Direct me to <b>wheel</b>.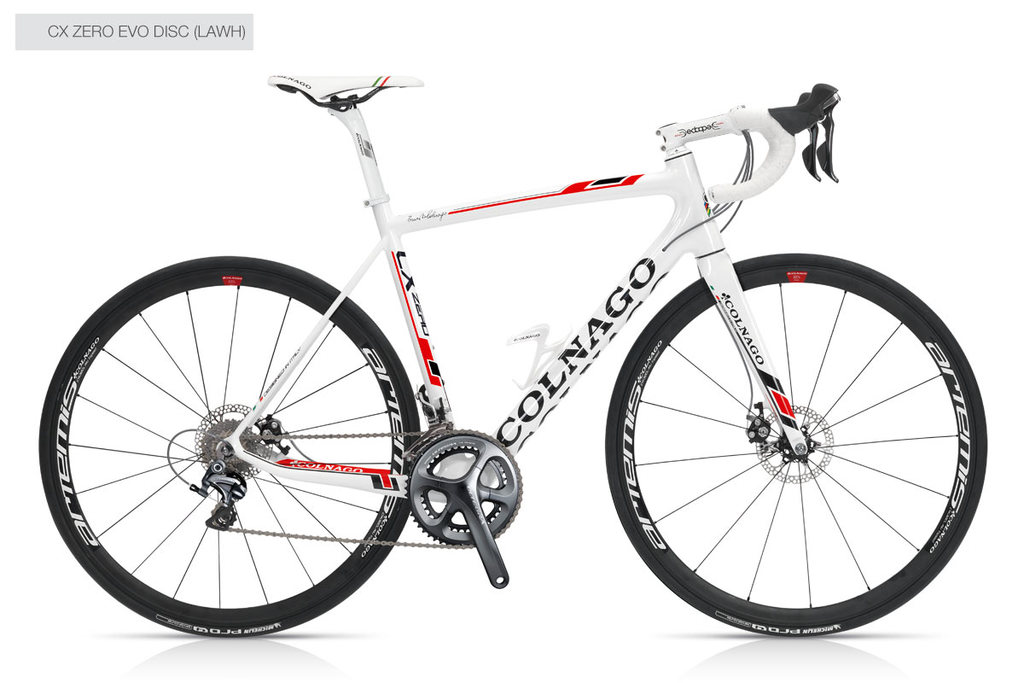
Direction: {"left": 610, "top": 263, "right": 975, "bottom": 631}.
